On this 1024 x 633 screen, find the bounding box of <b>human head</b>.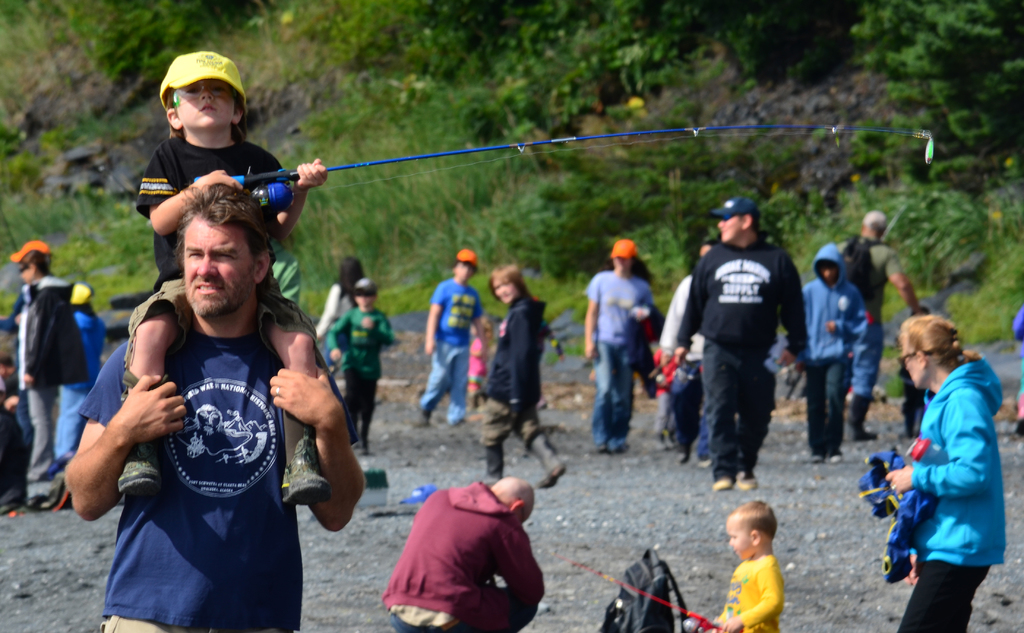
Bounding box: rect(17, 241, 57, 263).
